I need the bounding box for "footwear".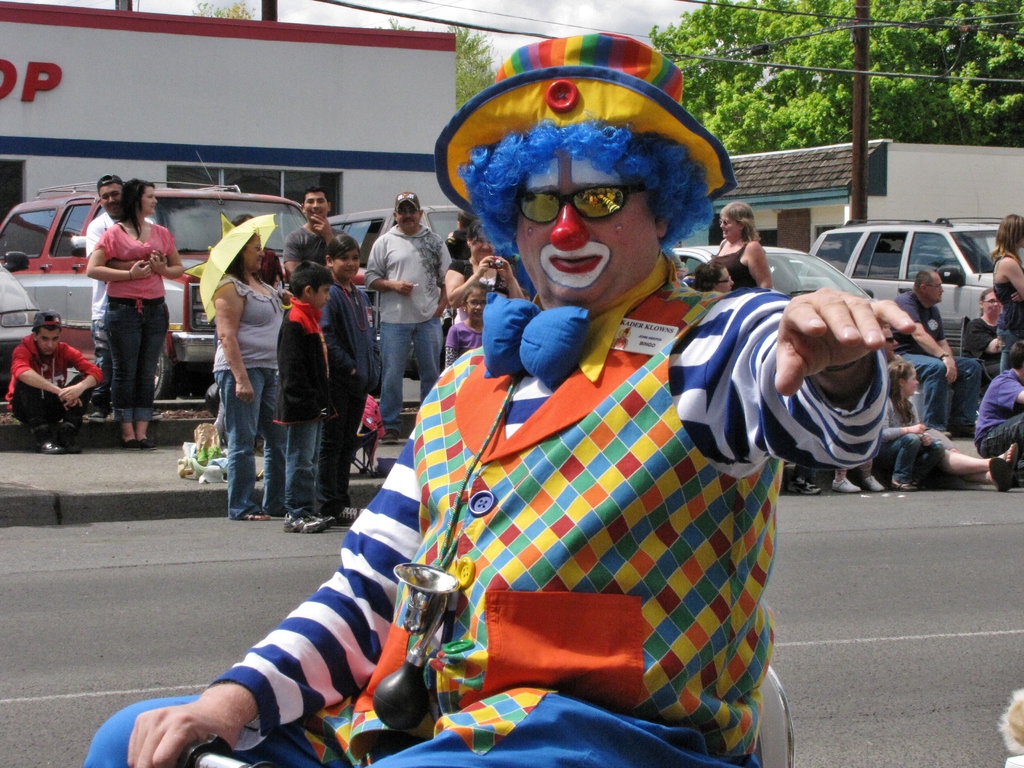
Here it is: locate(867, 474, 888, 496).
